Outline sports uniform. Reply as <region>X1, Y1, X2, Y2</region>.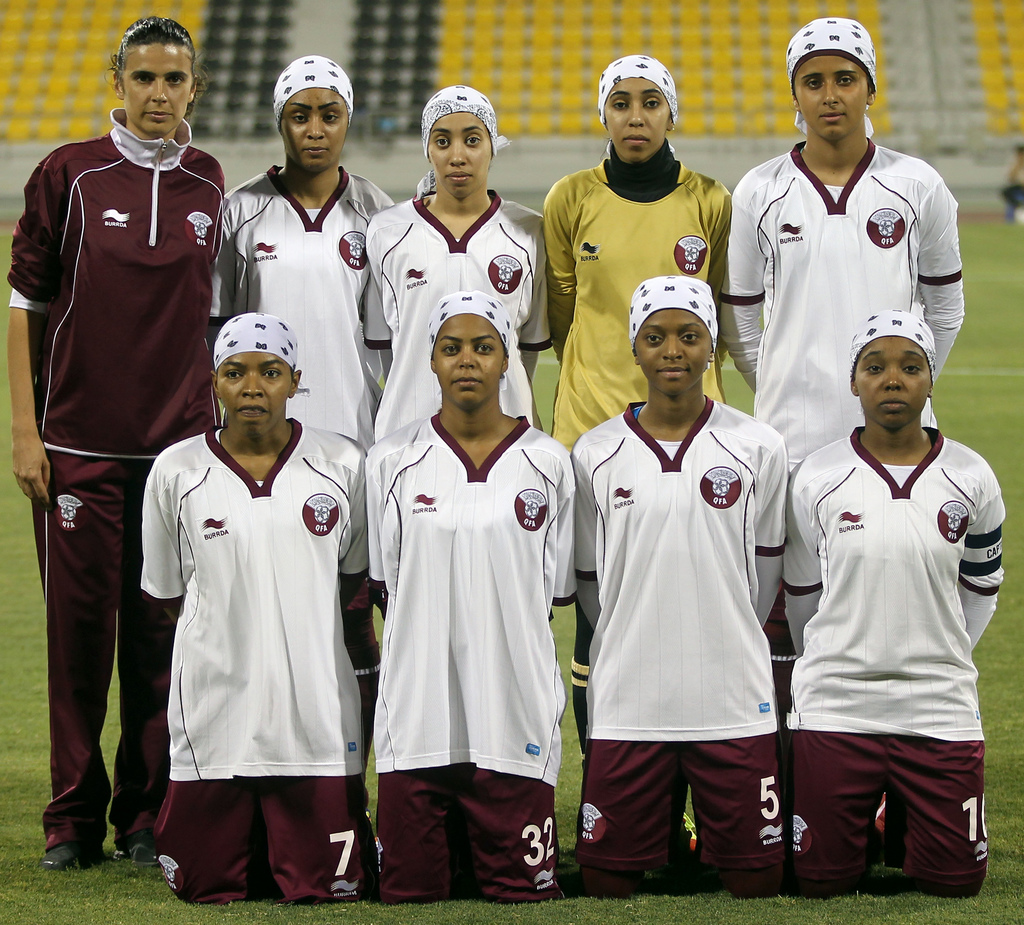
<region>730, 14, 970, 478</region>.
